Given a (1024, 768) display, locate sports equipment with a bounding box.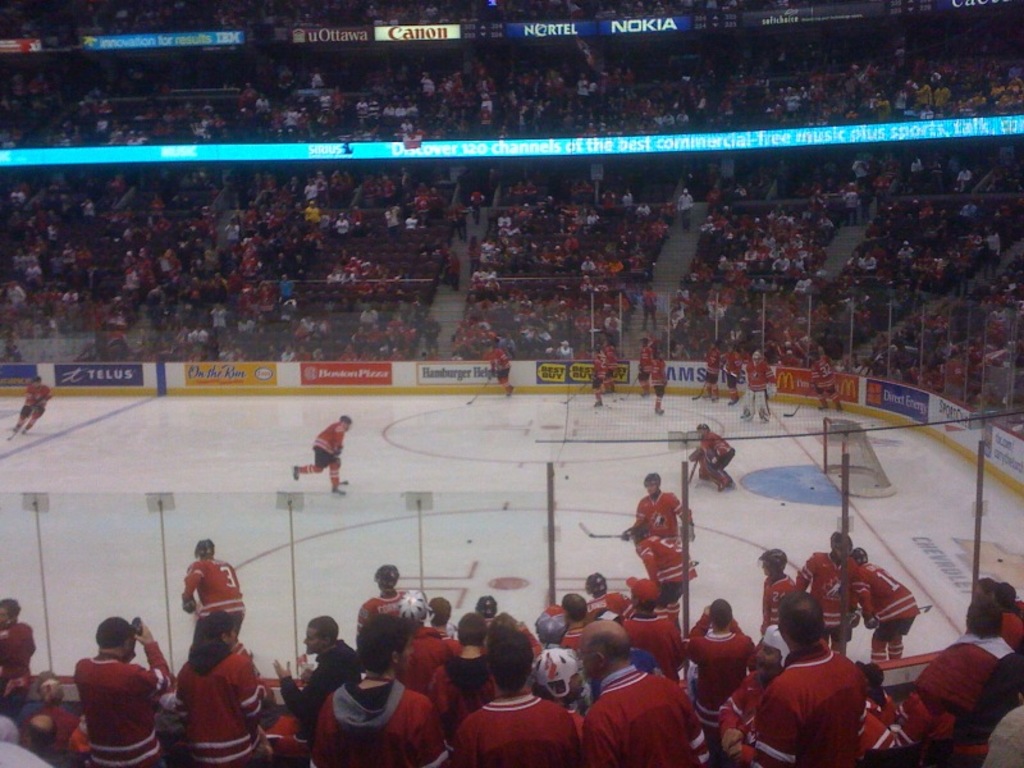
Located: [x1=335, y1=470, x2=348, y2=488].
